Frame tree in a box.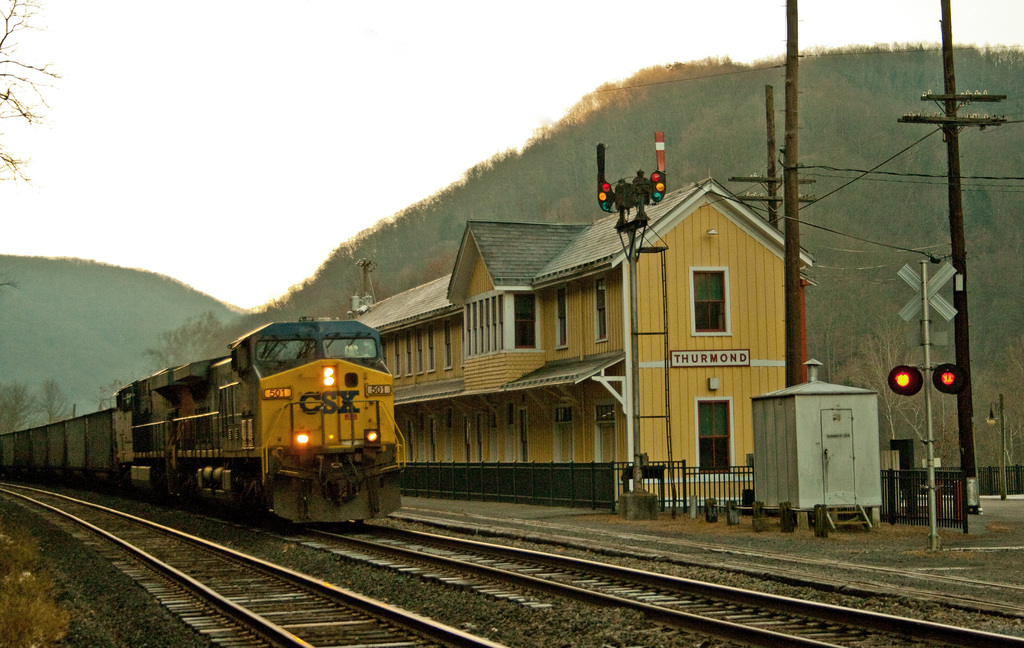
box=[909, 345, 948, 451].
